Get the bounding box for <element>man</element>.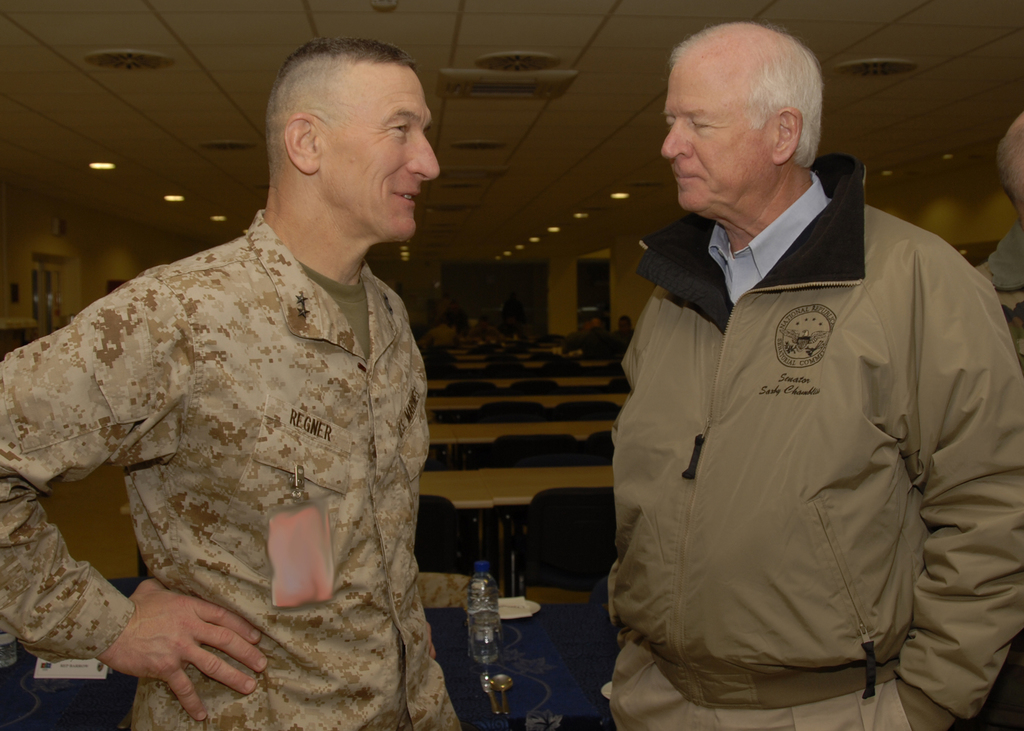
detection(0, 39, 465, 730).
